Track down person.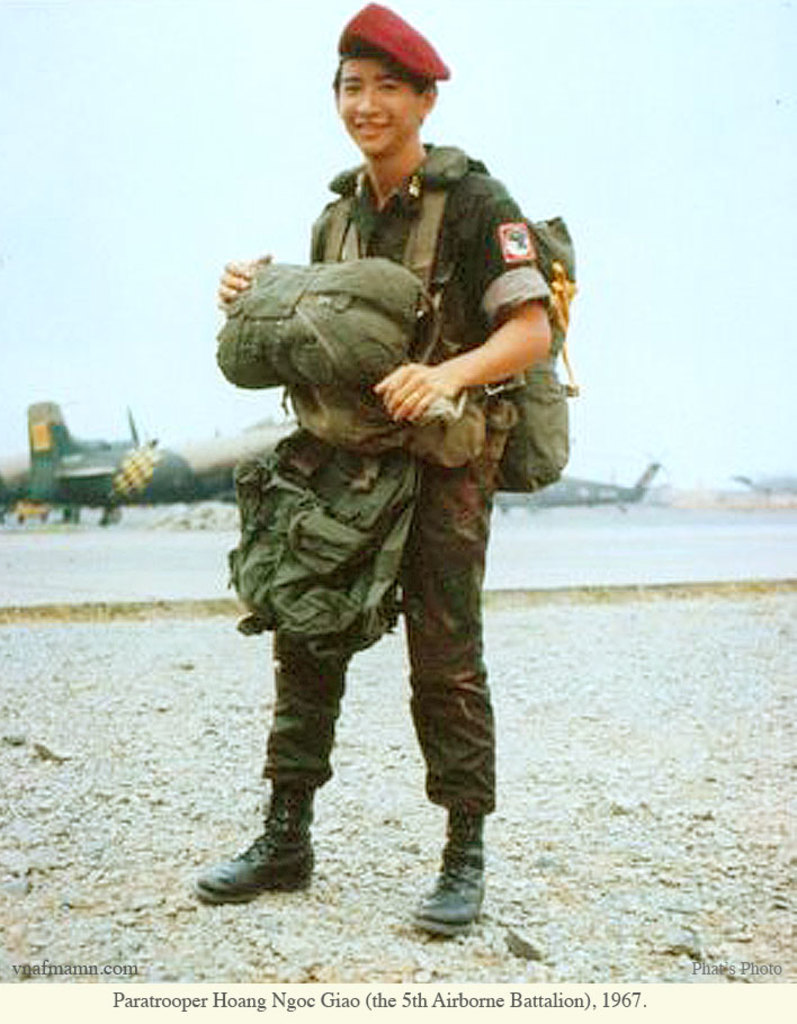
Tracked to bbox=[205, 57, 574, 929].
